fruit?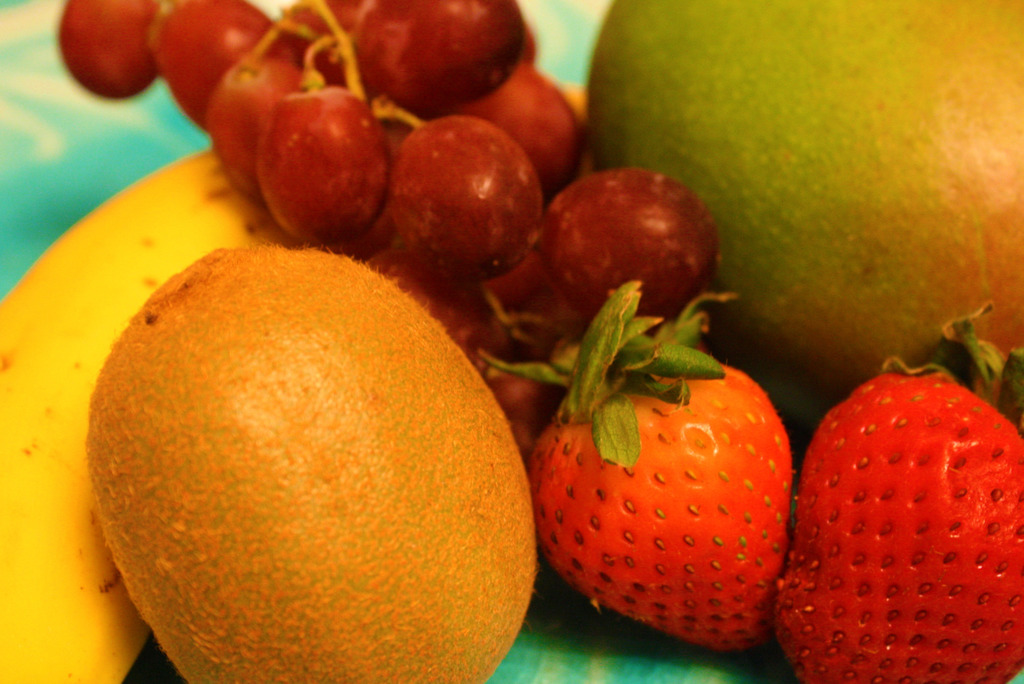
left=0, top=147, right=303, bottom=683
